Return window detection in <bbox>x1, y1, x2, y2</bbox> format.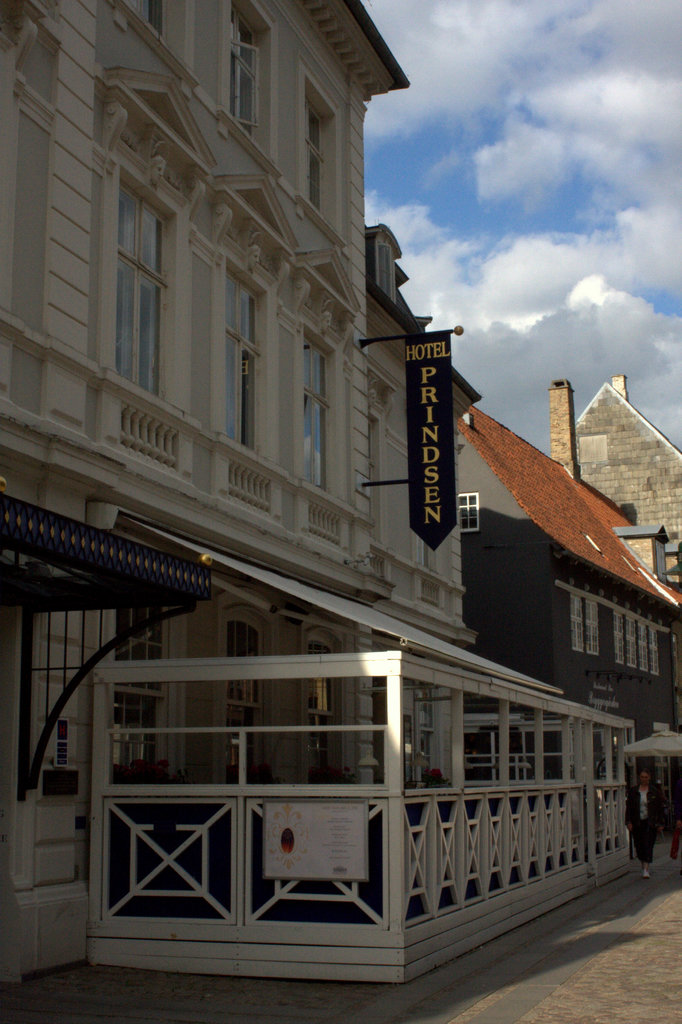
<bbox>649, 627, 662, 676</bbox>.
